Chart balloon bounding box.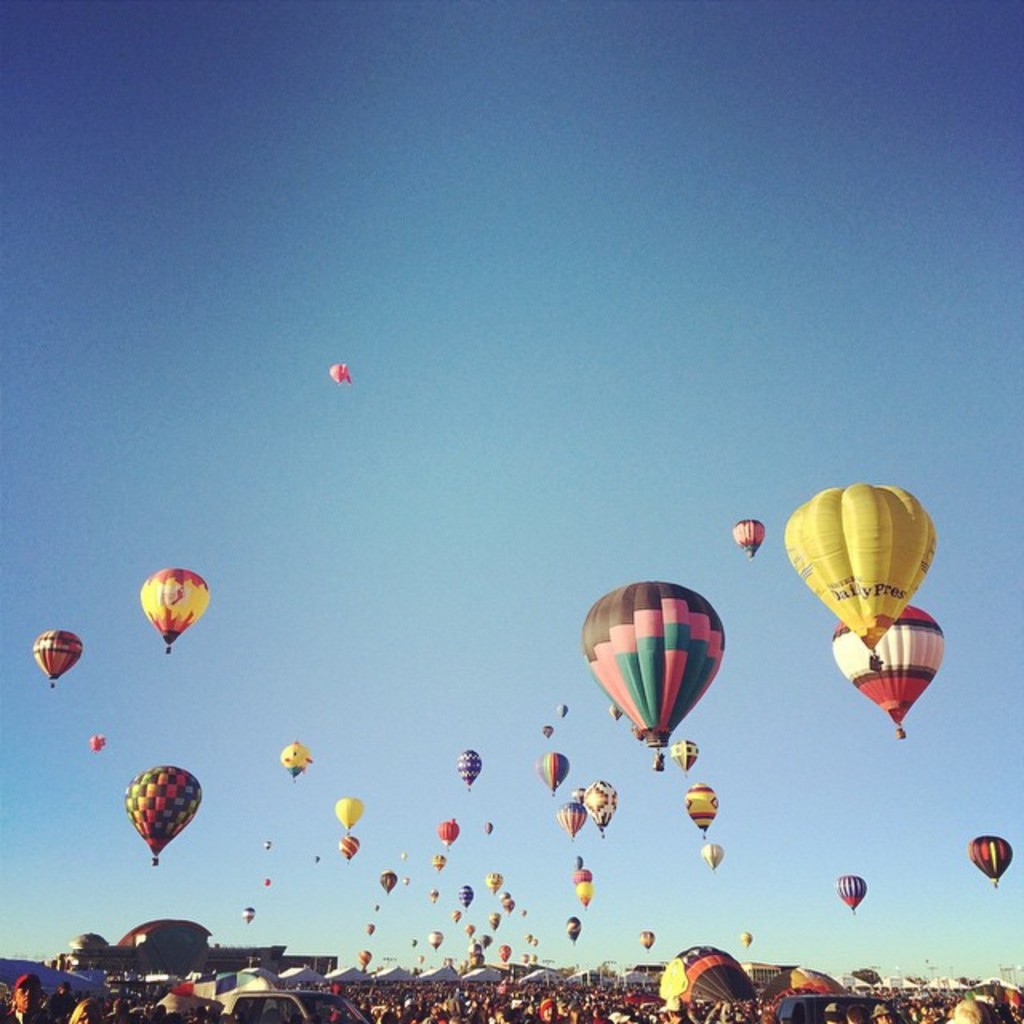
Charted: left=483, top=818, right=496, bottom=835.
